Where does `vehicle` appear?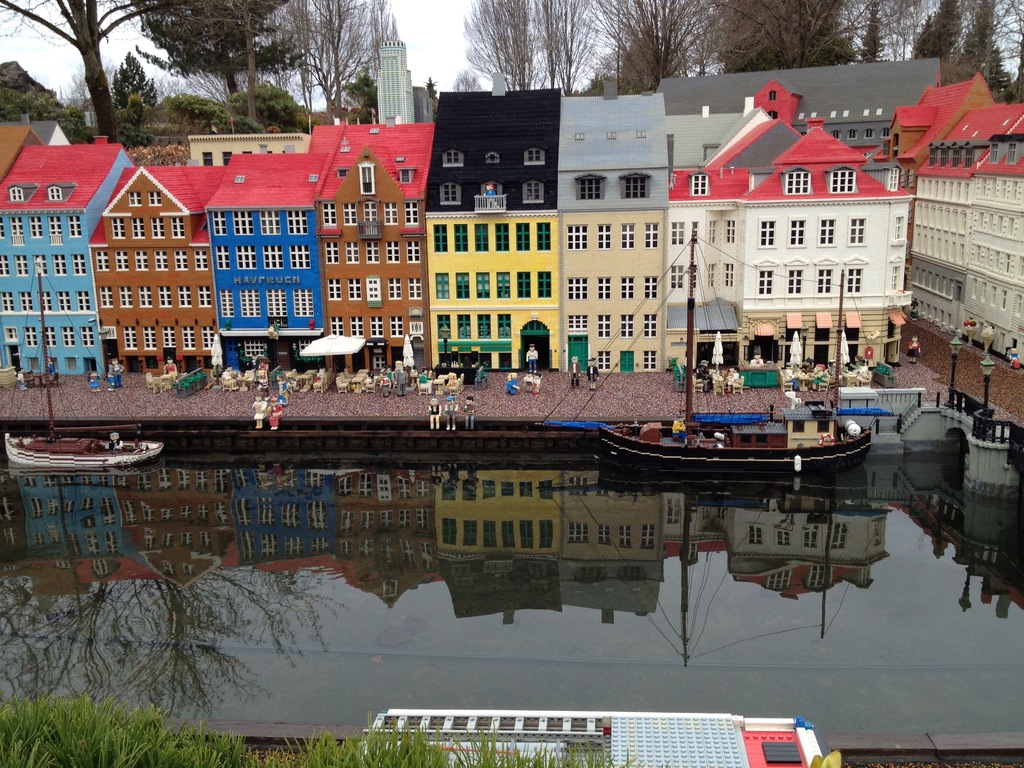
Appears at pyautogui.locateOnScreen(9, 262, 159, 470).
